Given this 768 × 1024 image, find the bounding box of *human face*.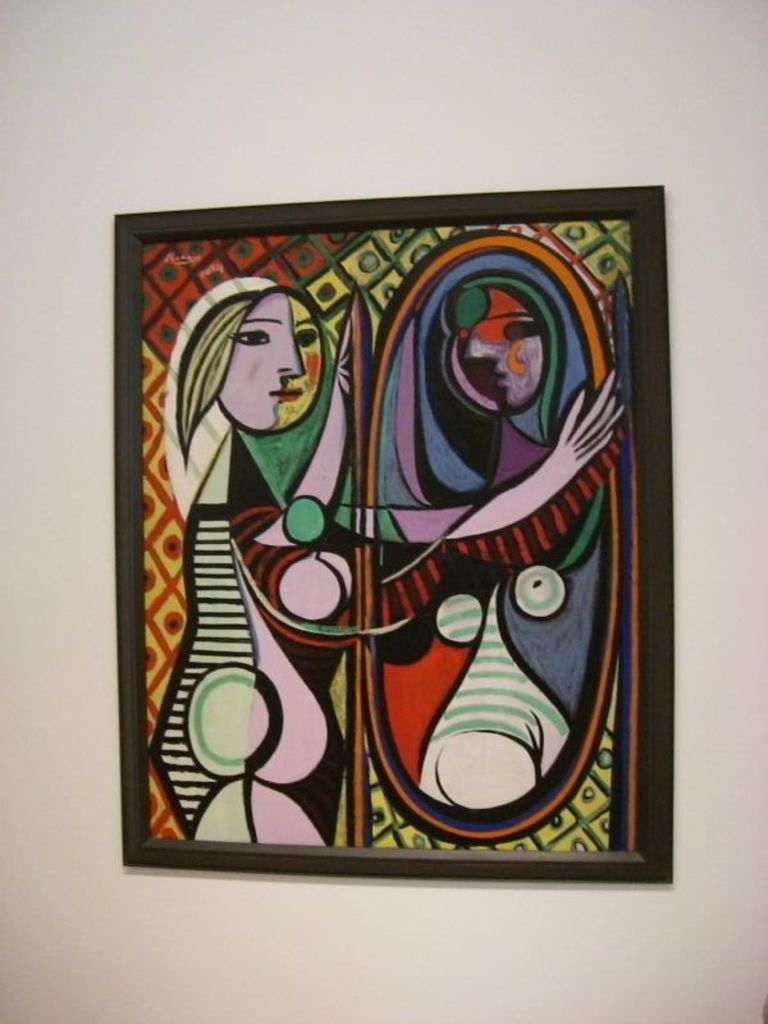
l=206, t=284, r=325, b=439.
